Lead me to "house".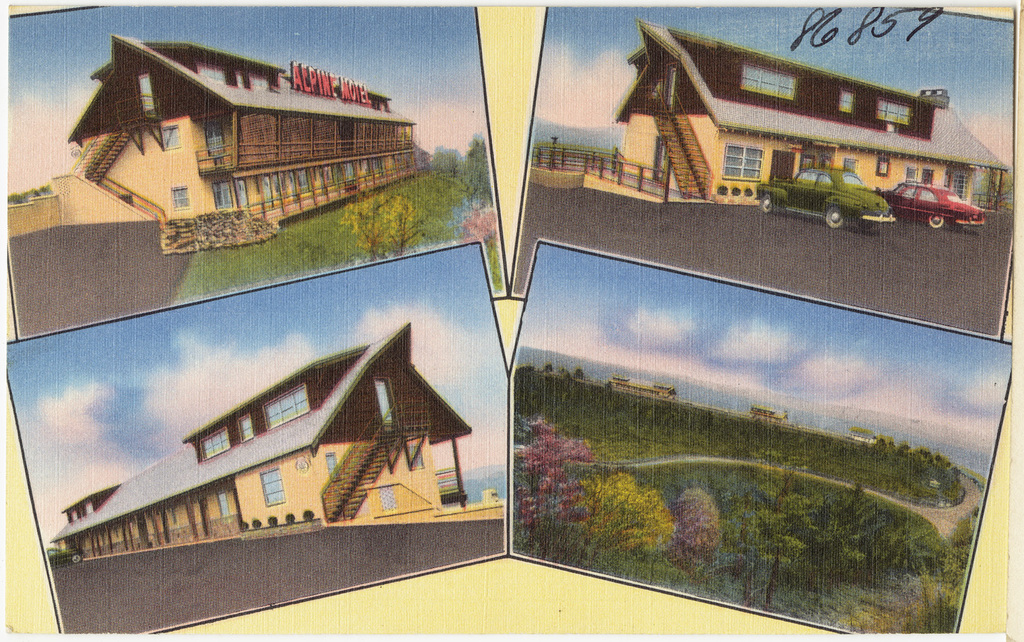
Lead to 612:24:1003:226.
